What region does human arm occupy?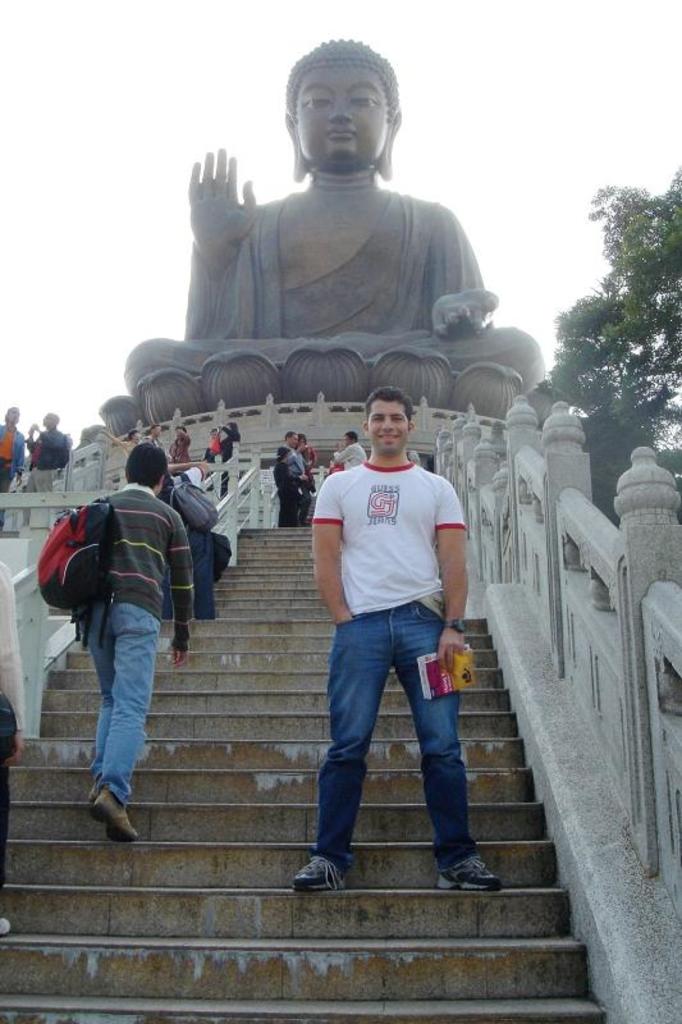
56:435:70:477.
